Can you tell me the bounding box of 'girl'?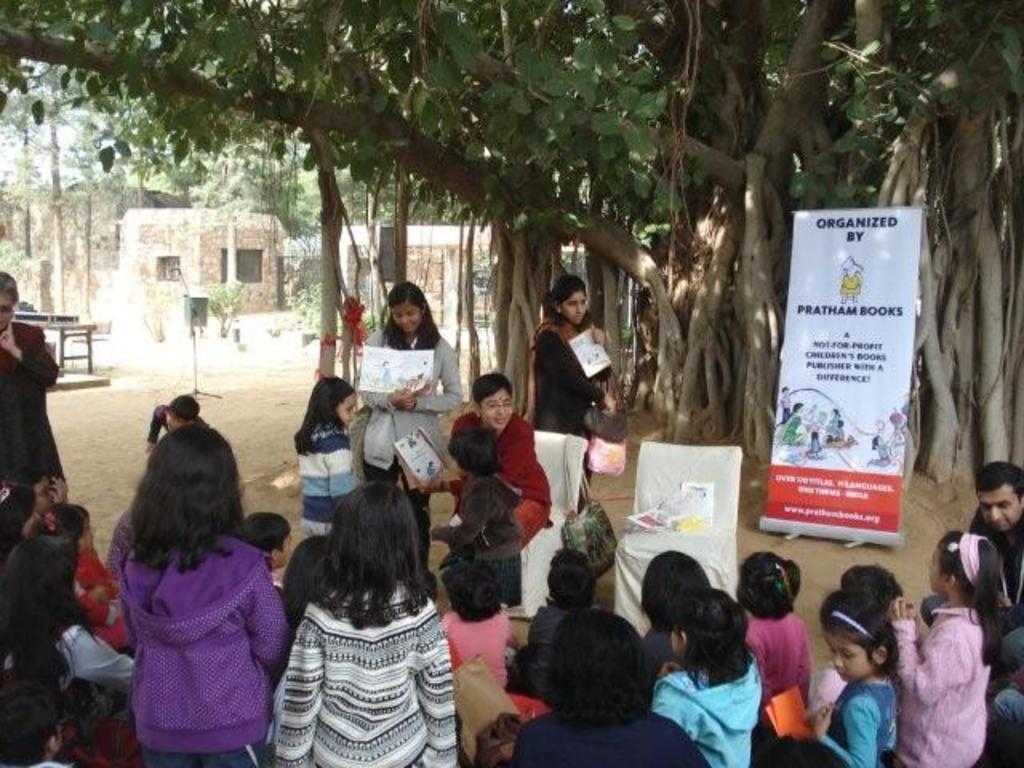
locate(640, 552, 714, 691).
